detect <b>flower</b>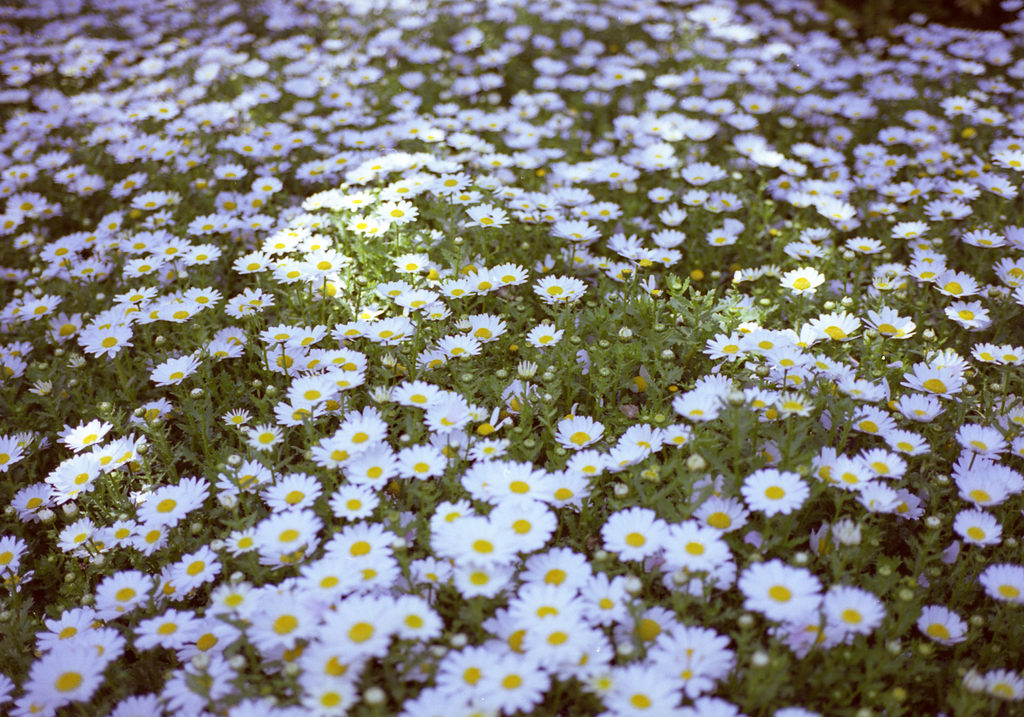
[left=701, top=376, right=733, bottom=406]
